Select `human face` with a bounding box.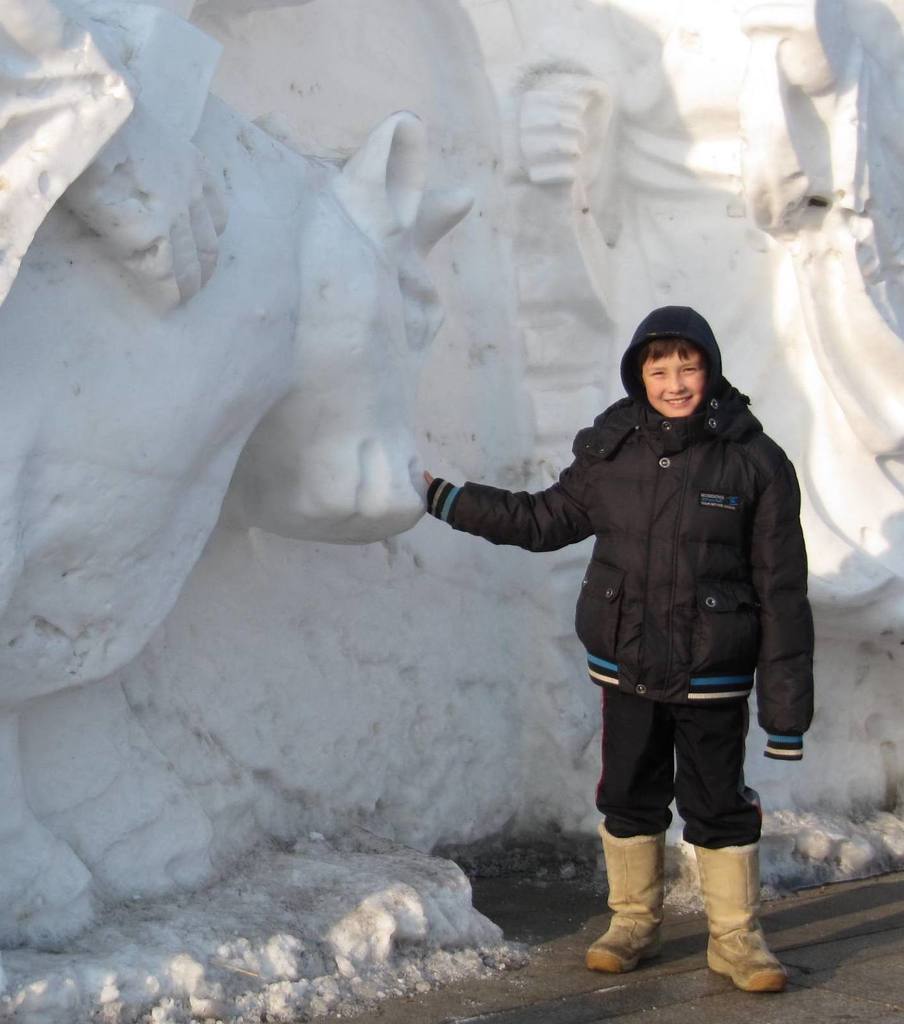
x1=637, y1=349, x2=707, y2=421.
